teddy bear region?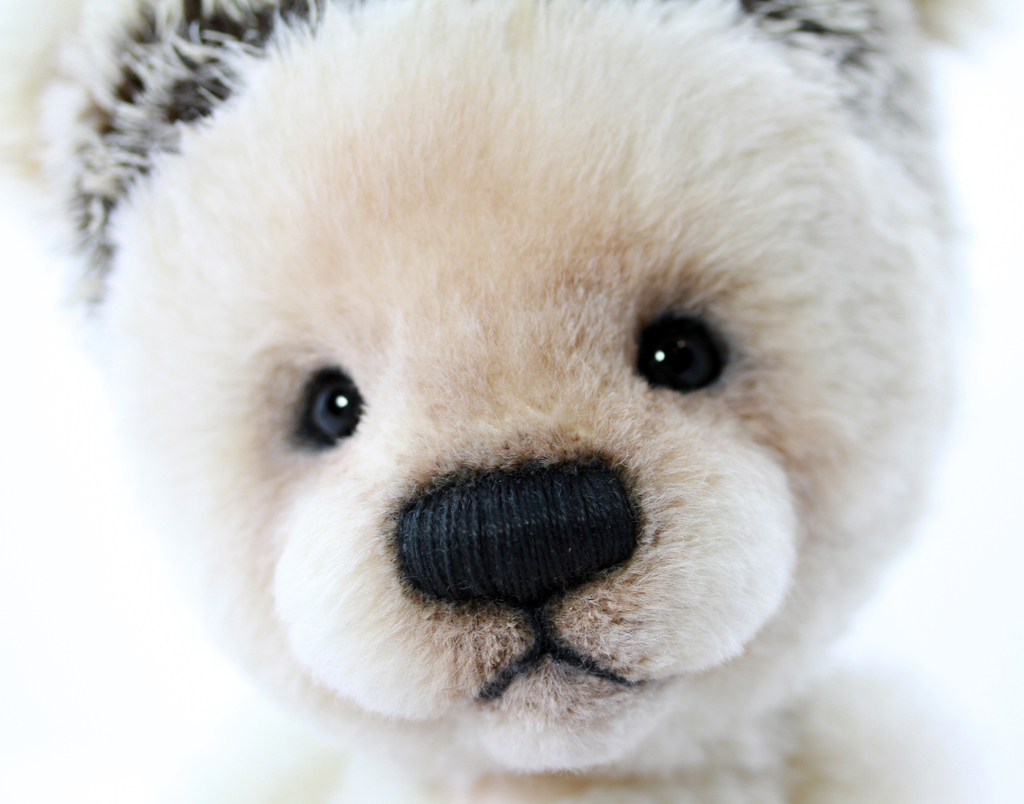
Rect(5, 0, 1023, 803)
